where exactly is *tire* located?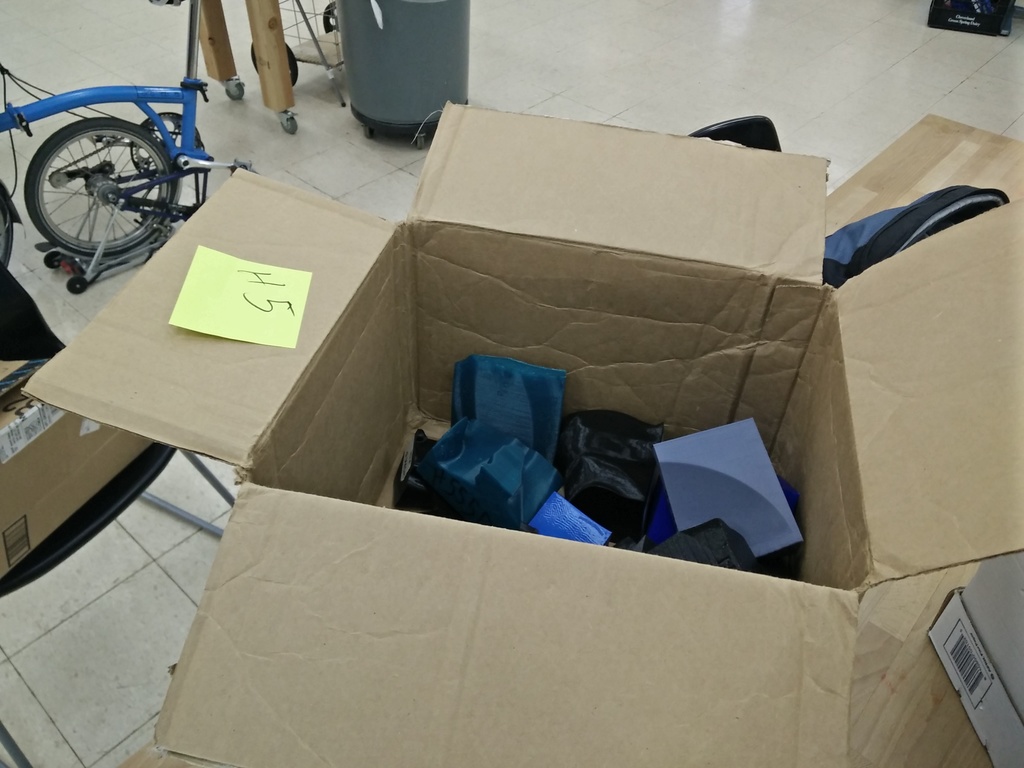
Its bounding box is [left=362, top=126, right=377, bottom=138].
